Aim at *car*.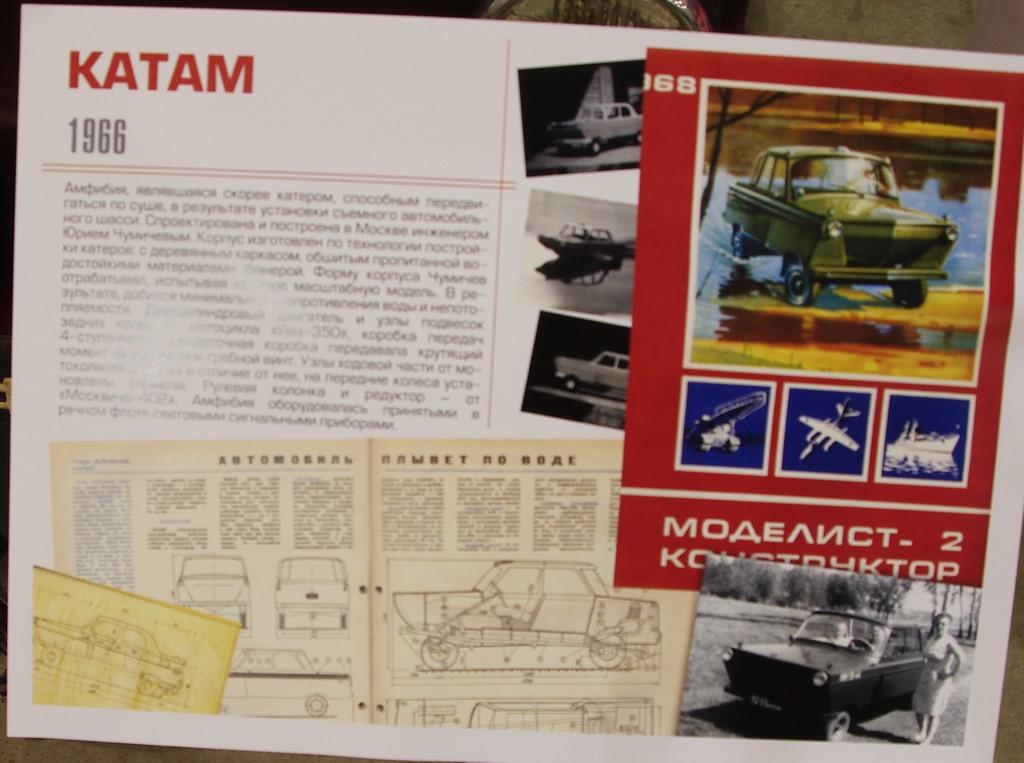
Aimed at [554, 351, 628, 389].
